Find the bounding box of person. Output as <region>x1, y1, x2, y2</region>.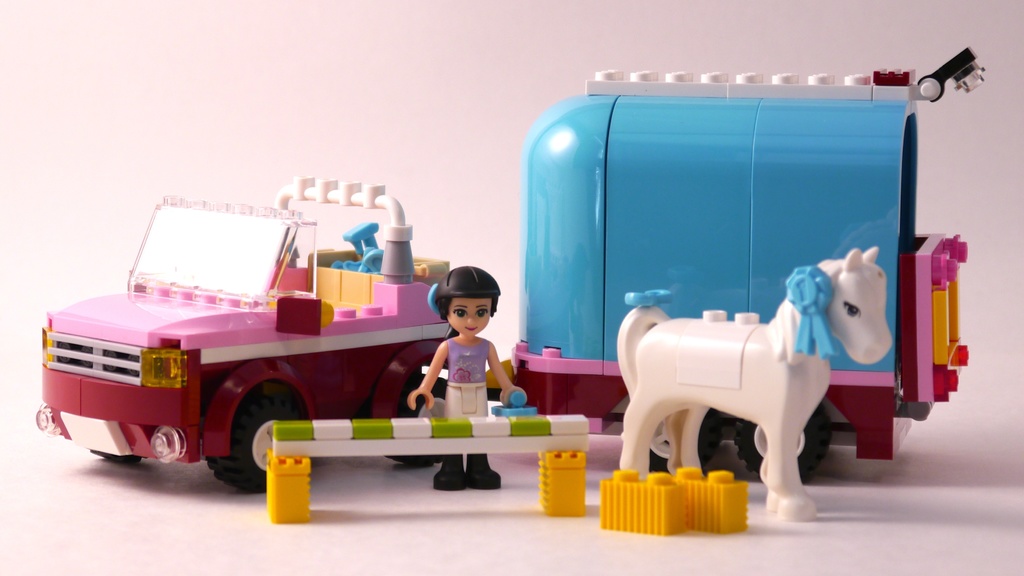
<region>408, 266, 525, 486</region>.
